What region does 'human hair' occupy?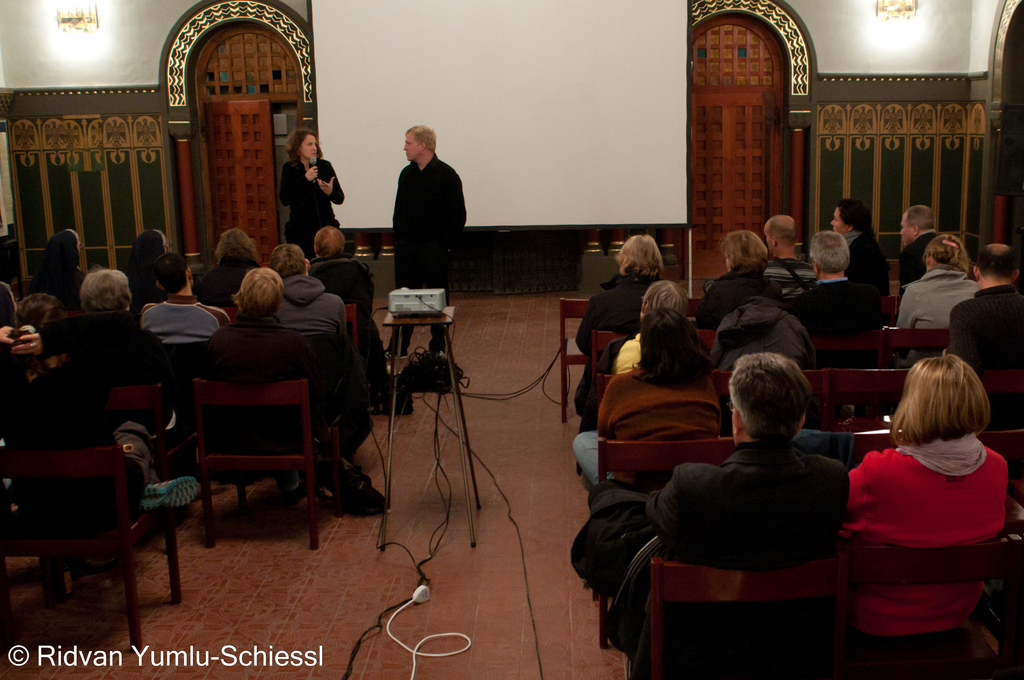
pyautogui.locateOnScreen(646, 276, 682, 328).
